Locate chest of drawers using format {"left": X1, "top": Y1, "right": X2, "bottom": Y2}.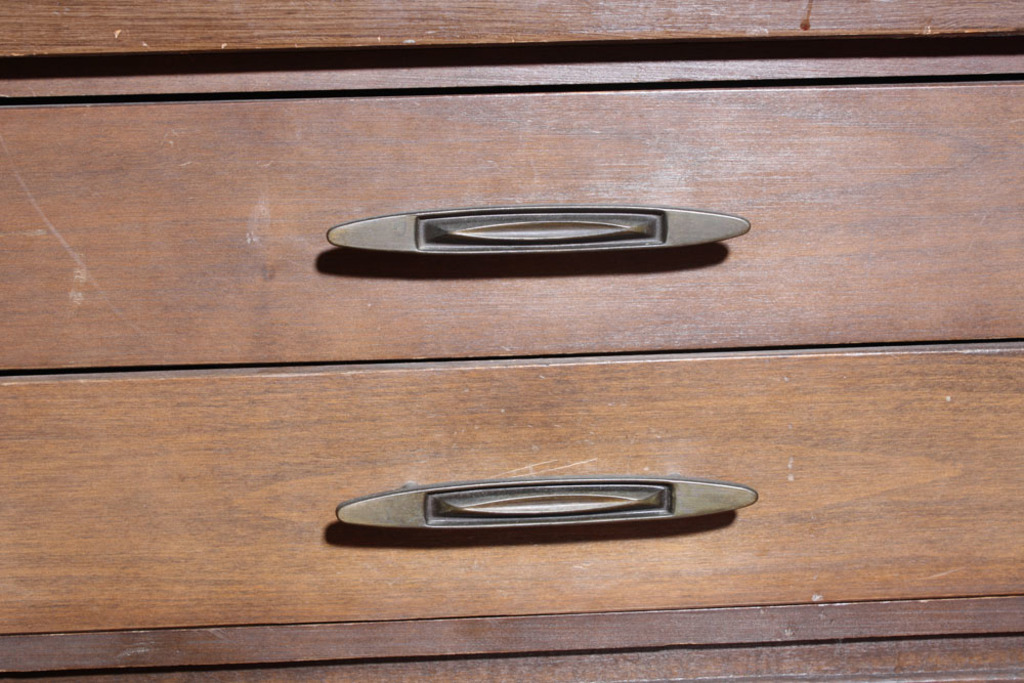
{"left": 0, "top": 0, "right": 1023, "bottom": 682}.
